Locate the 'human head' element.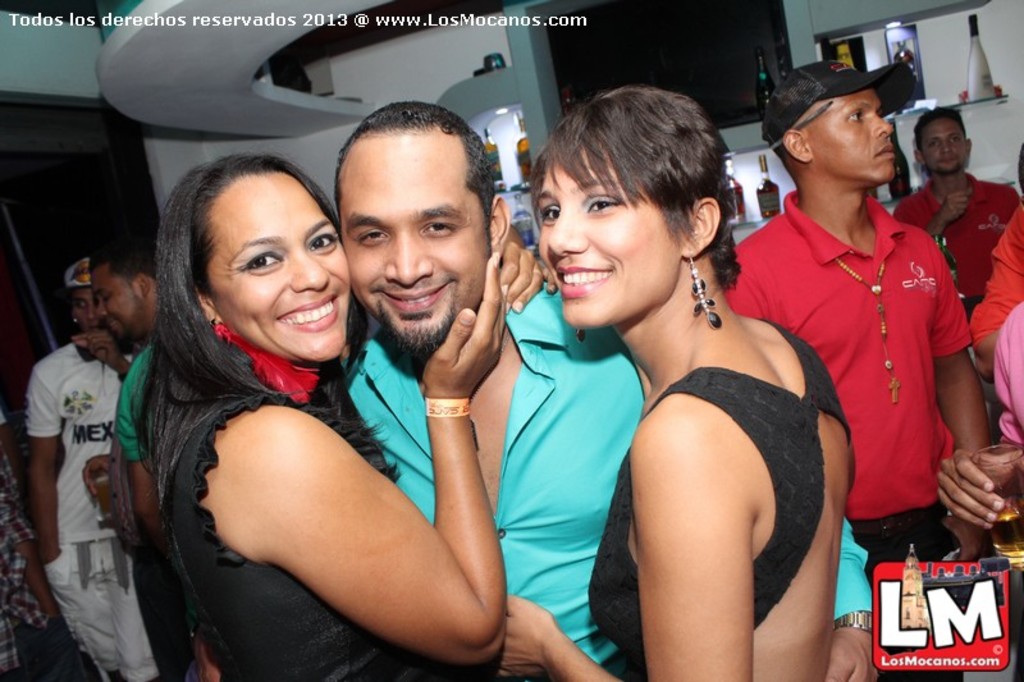
Element bbox: 340:100:515:343.
